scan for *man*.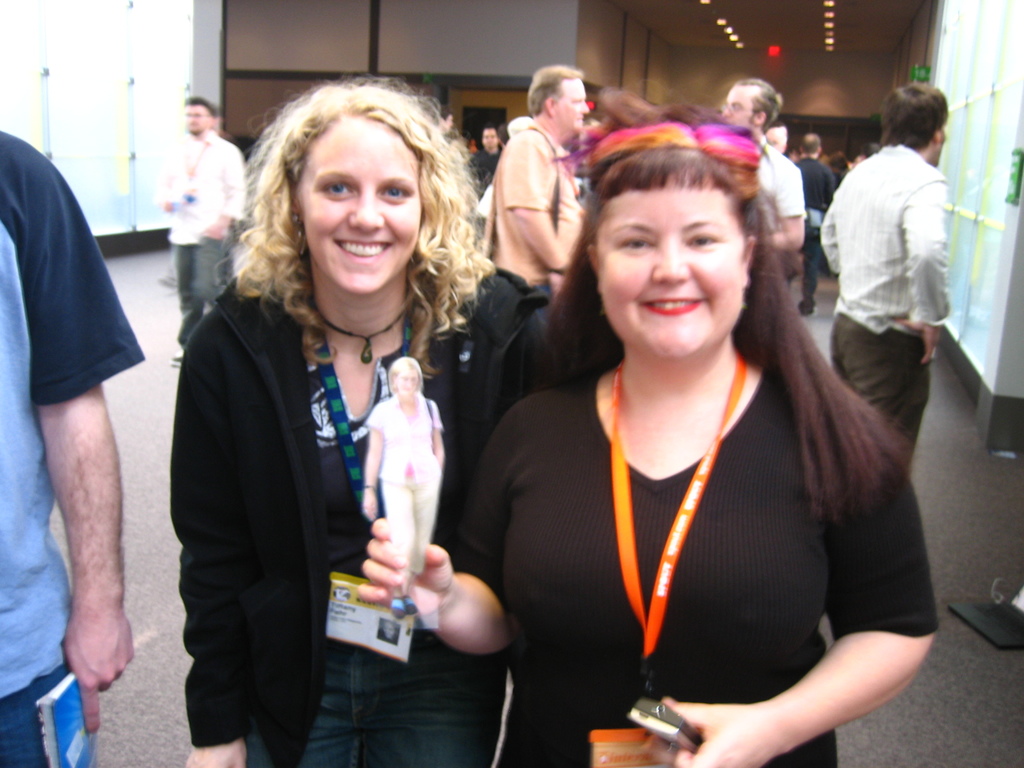
Scan result: [left=463, top=125, right=500, bottom=191].
